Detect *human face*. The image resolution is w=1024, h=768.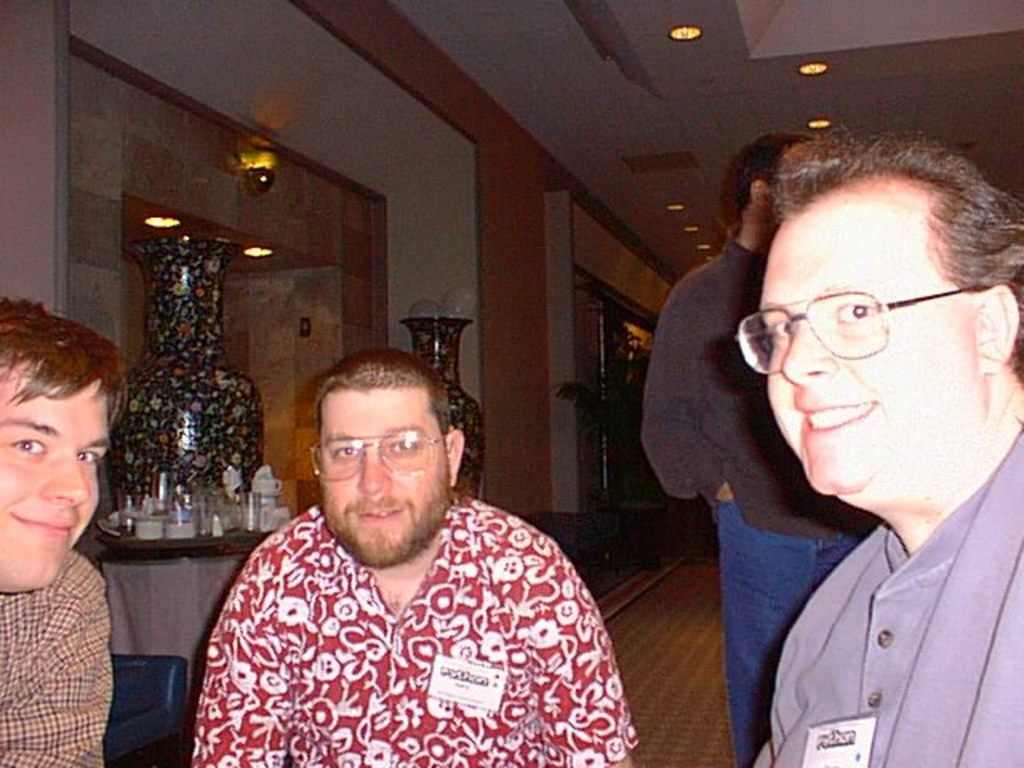
{"x1": 323, "y1": 389, "x2": 450, "y2": 566}.
